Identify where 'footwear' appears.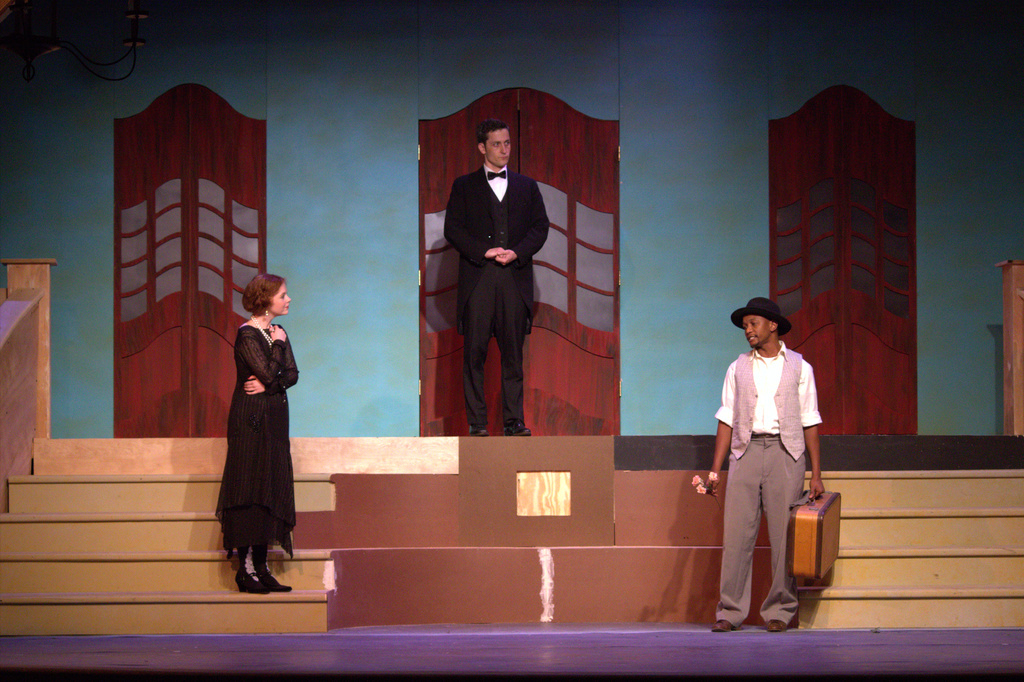
Appears at <box>771,618,784,637</box>.
